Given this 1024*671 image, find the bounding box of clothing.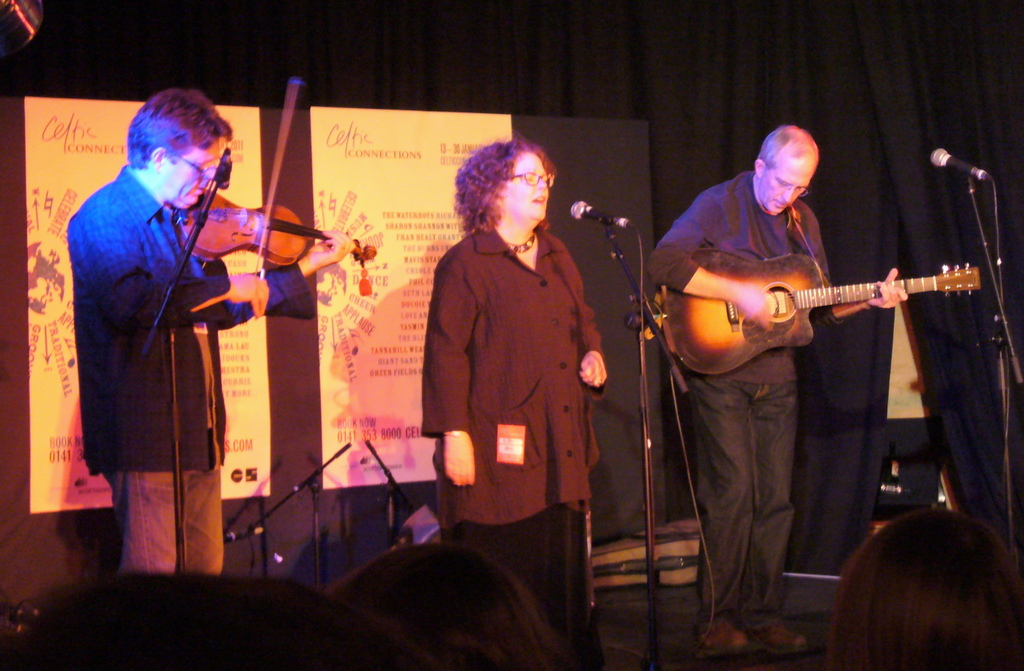
bbox=(646, 166, 833, 629).
